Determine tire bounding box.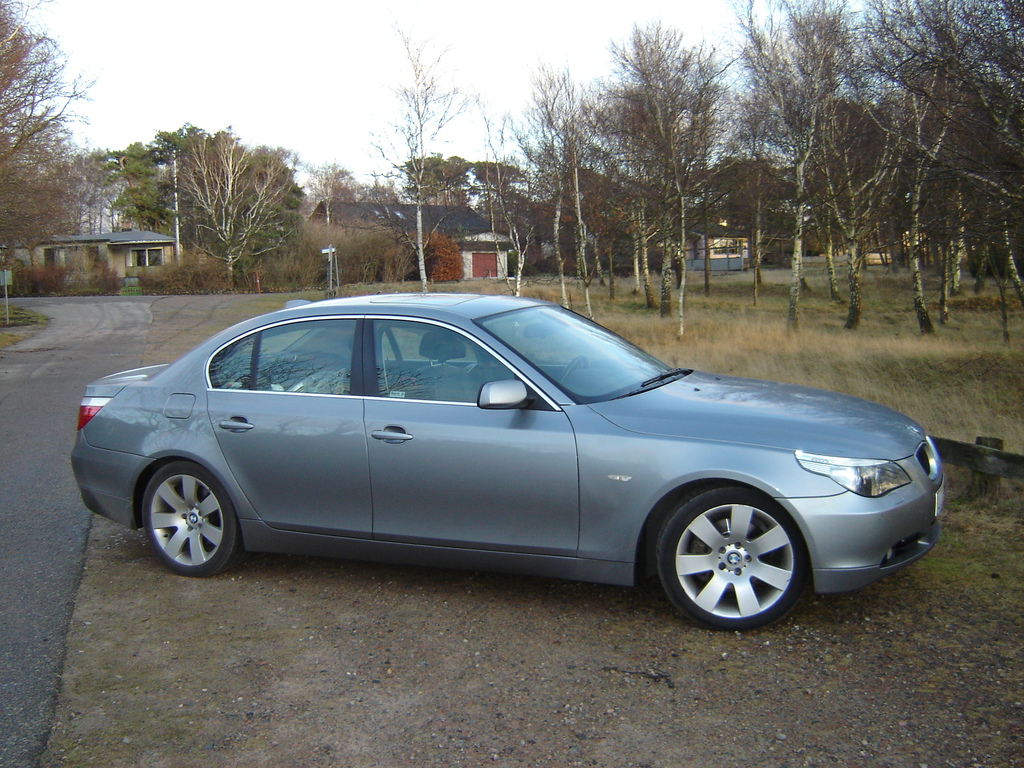
Determined: Rect(136, 457, 236, 576).
